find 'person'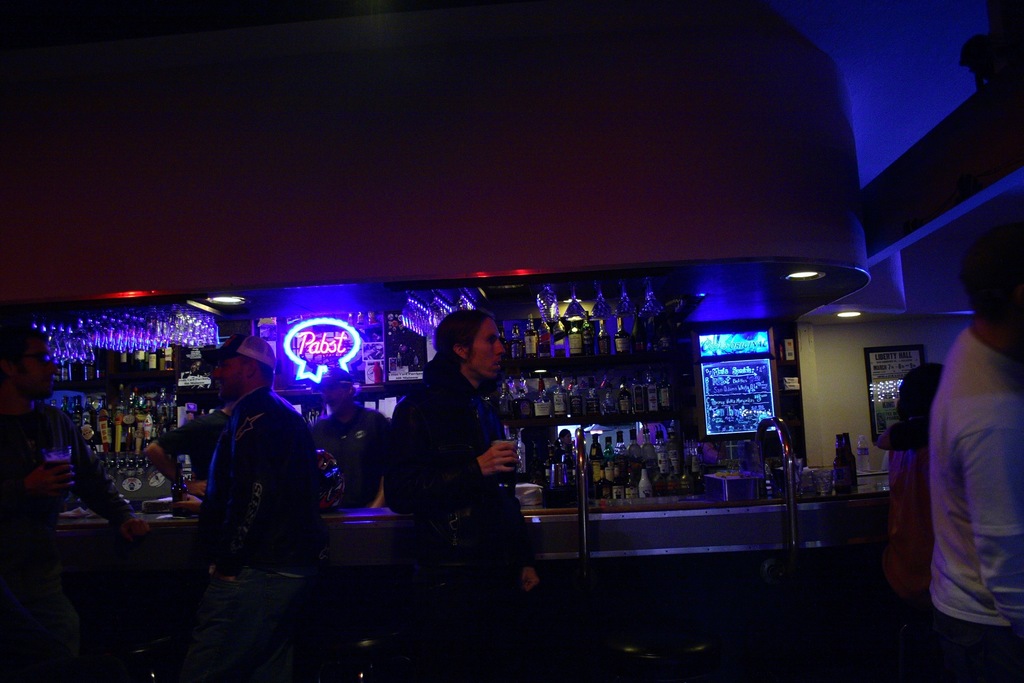
detection(868, 359, 951, 682)
